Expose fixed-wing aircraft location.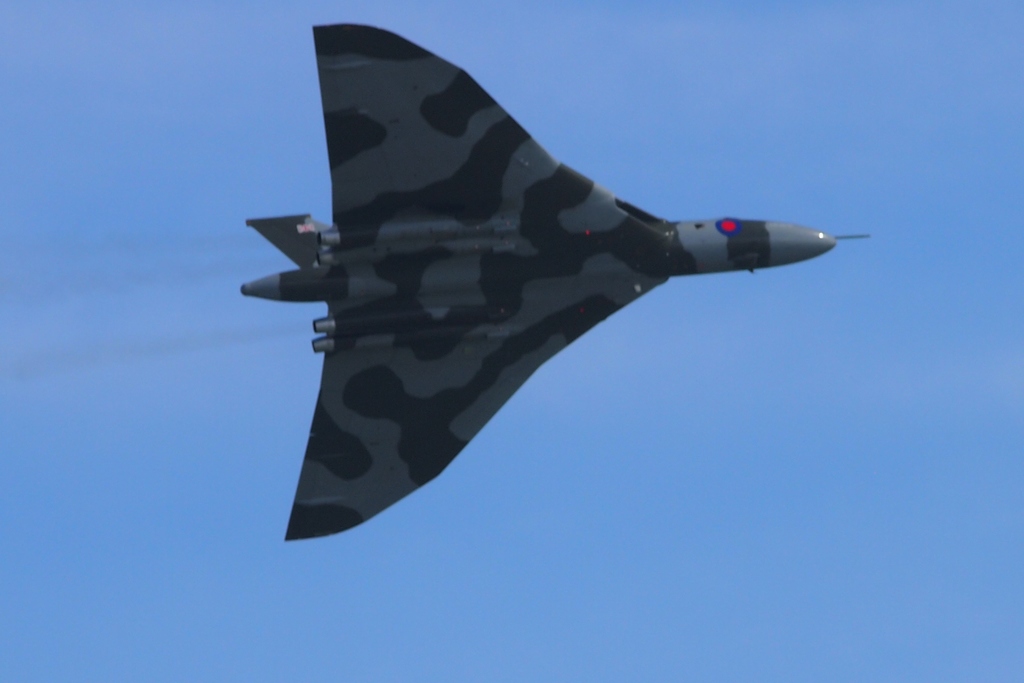
Exposed at 236, 18, 872, 546.
